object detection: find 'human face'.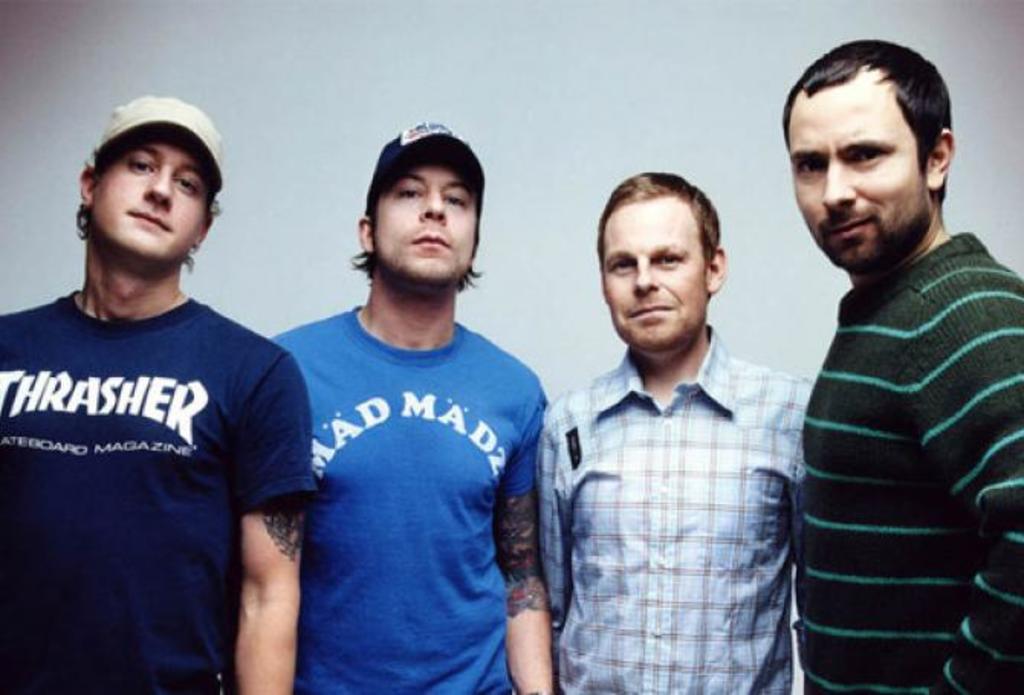
(left=95, top=136, right=209, bottom=261).
